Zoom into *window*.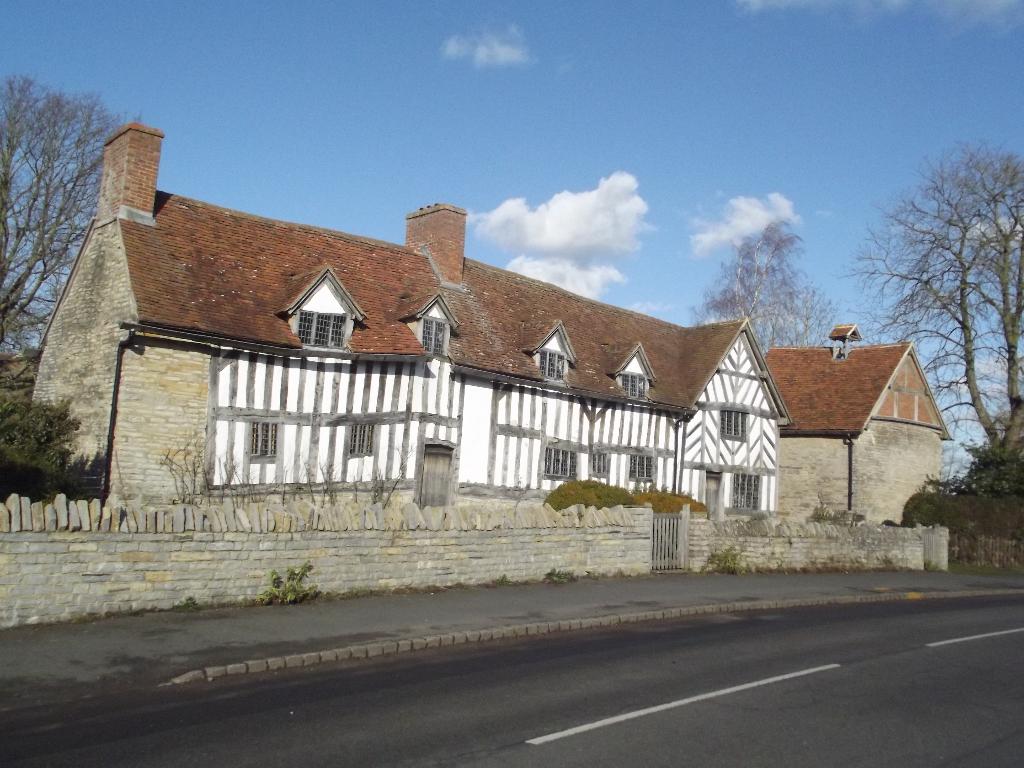
Zoom target: <region>519, 308, 579, 392</region>.
